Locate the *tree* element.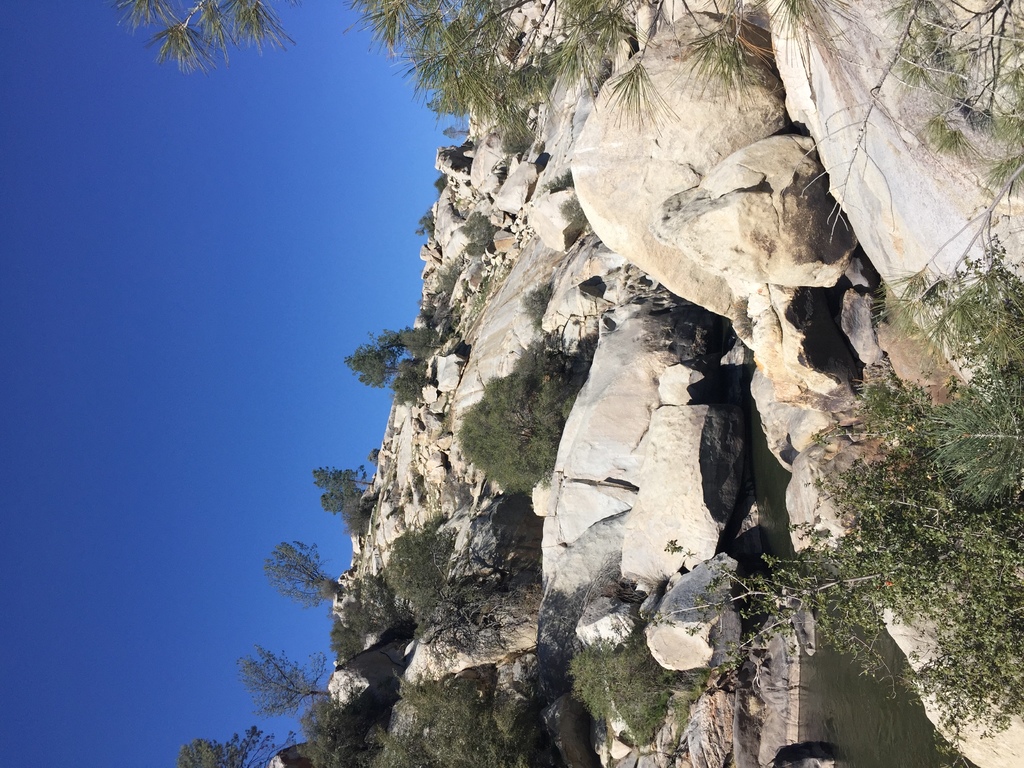
Element bbox: bbox=(266, 542, 344, 599).
